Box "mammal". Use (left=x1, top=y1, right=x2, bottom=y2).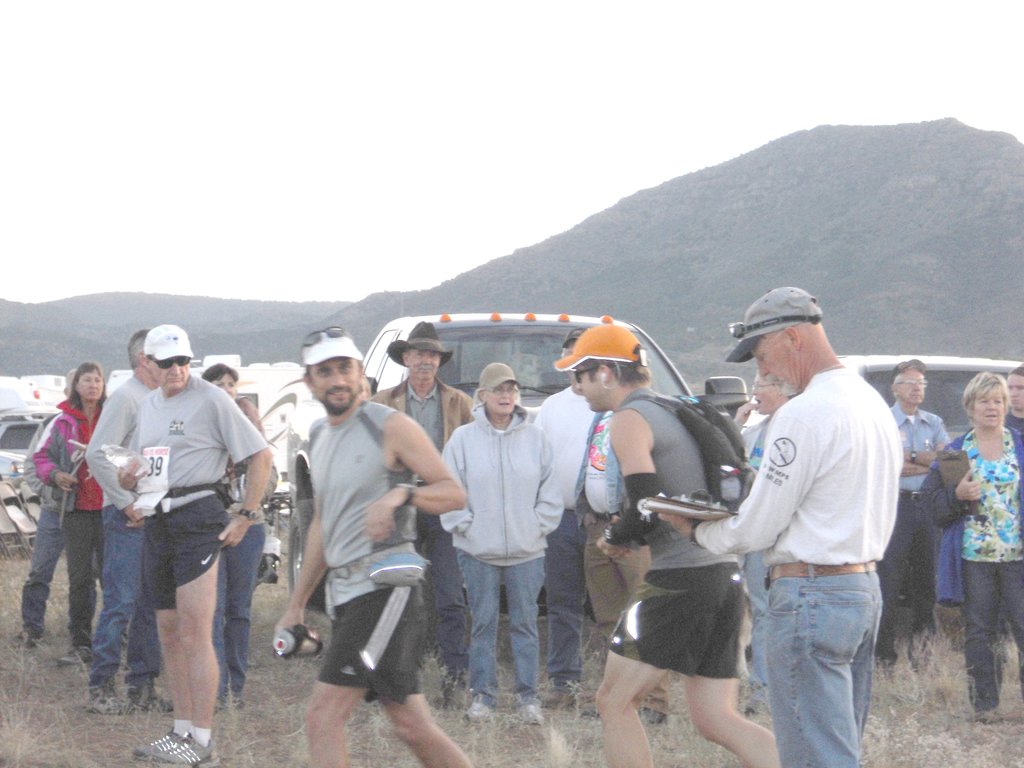
(left=76, top=329, right=172, bottom=718).
